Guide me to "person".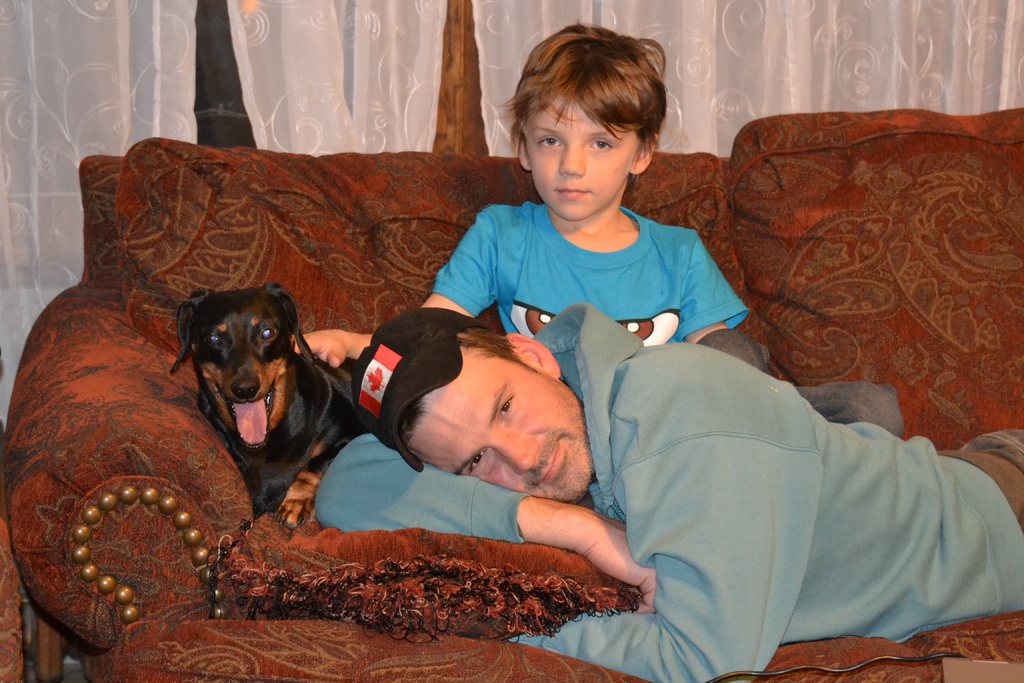
Guidance: left=307, top=299, right=1023, bottom=682.
